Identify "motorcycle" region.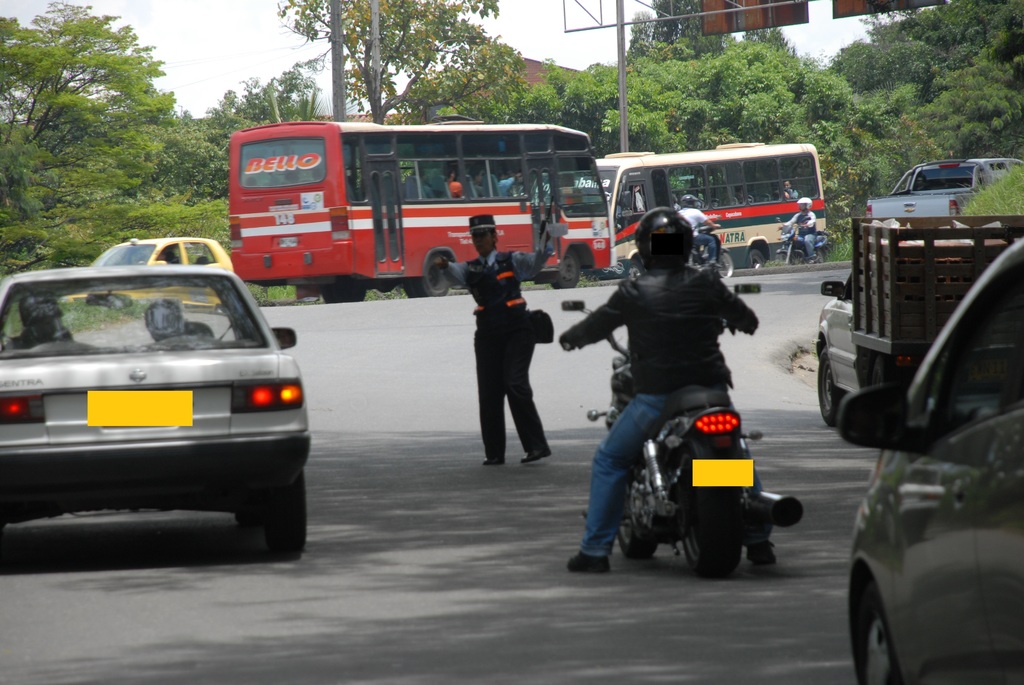
Region: 582:316:804:578.
